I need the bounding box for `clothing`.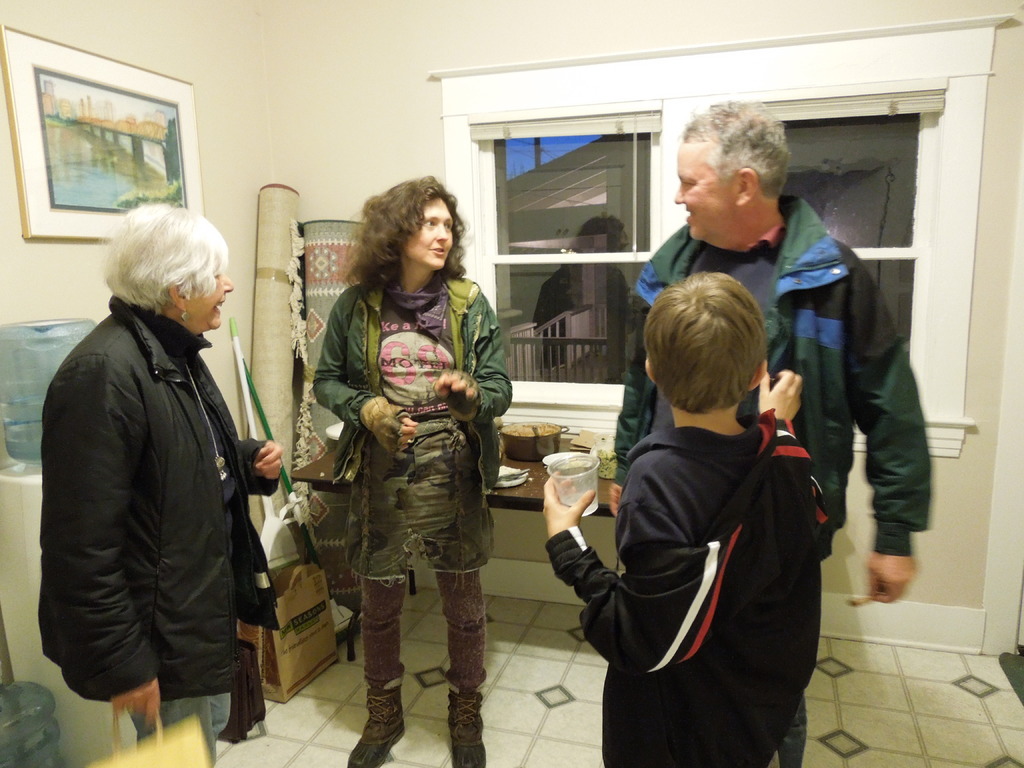
Here it is: 609,214,916,767.
